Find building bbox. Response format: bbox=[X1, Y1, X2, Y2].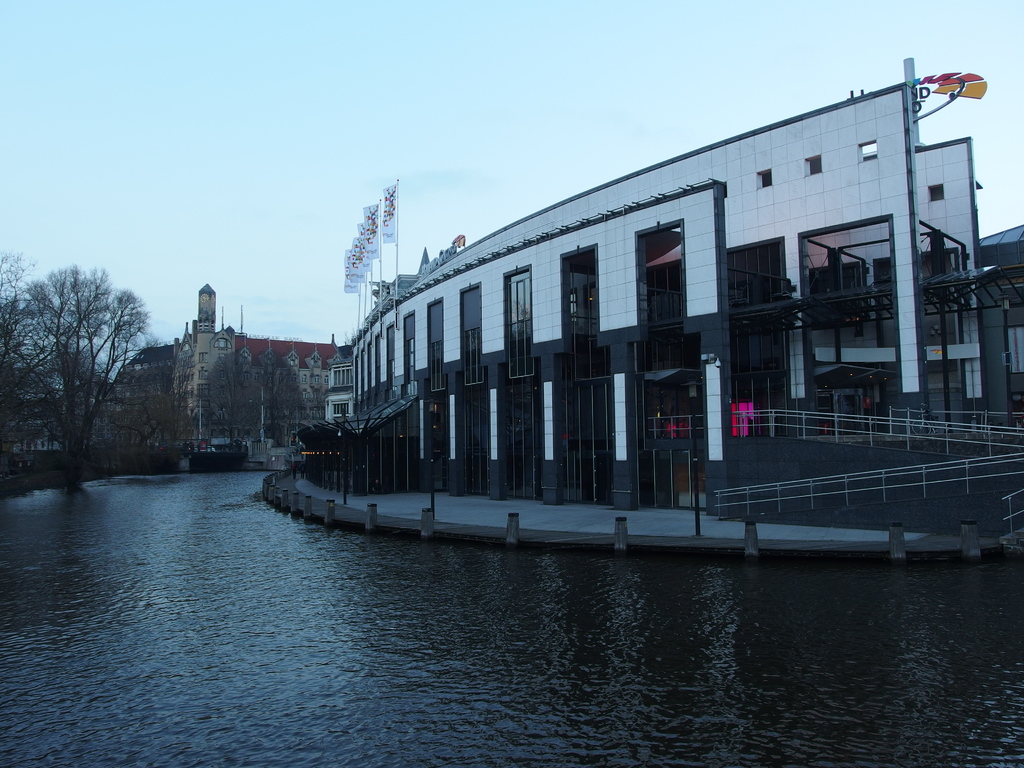
bbox=[102, 344, 177, 450].
